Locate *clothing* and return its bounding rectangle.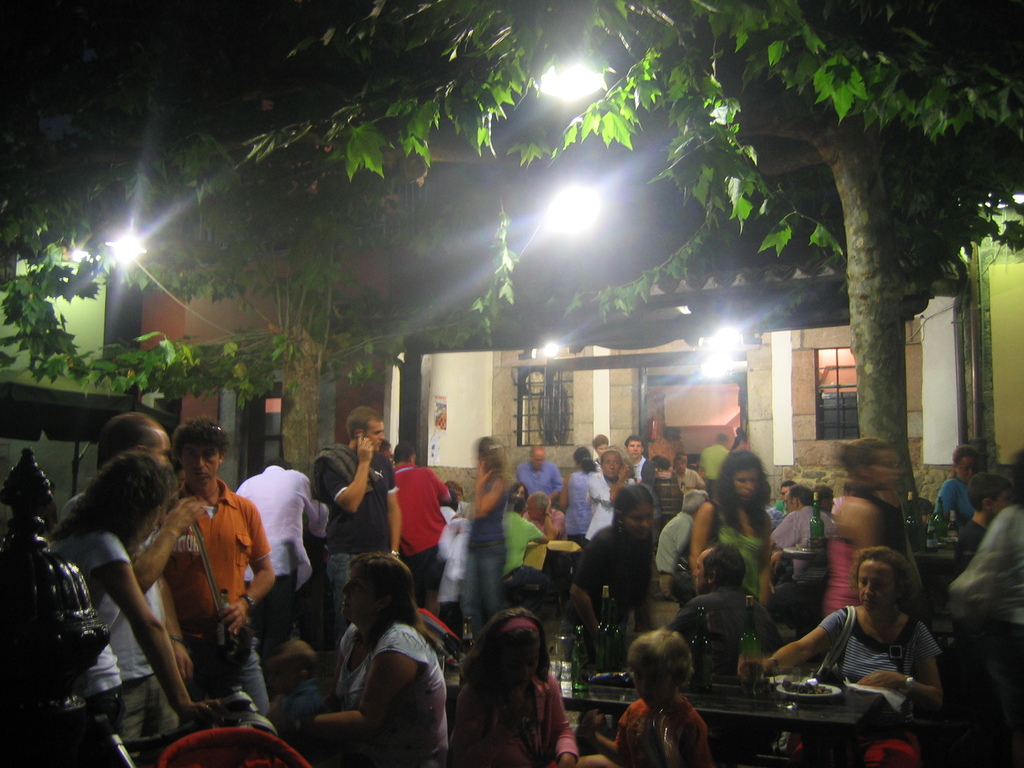
958 519 989 547.
